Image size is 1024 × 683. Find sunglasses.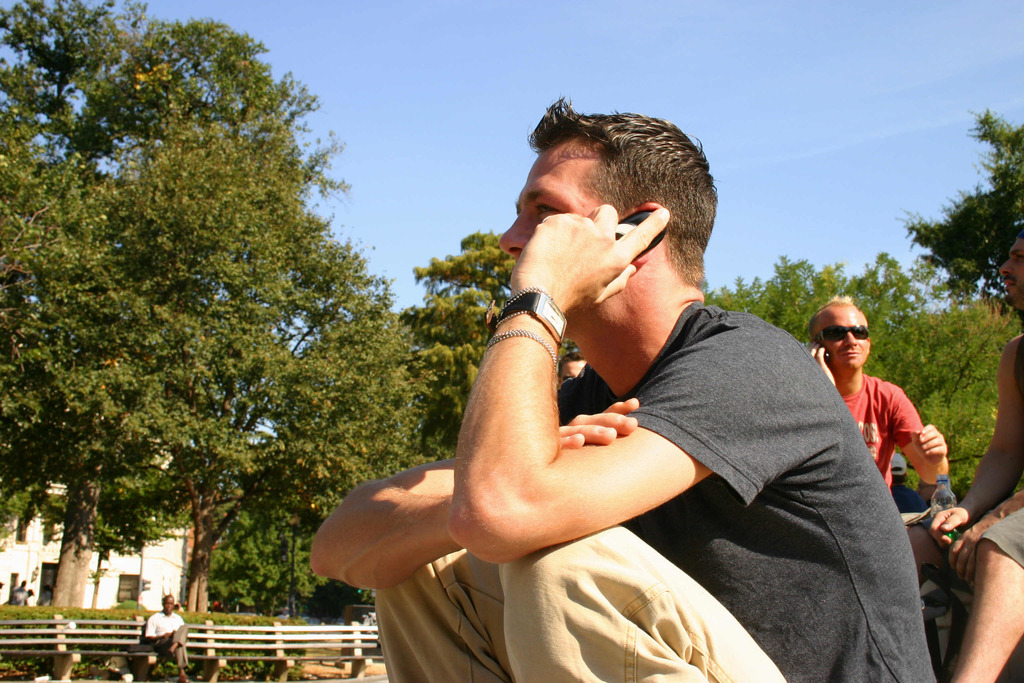
<region>815, 325, 872, 341</region>.
